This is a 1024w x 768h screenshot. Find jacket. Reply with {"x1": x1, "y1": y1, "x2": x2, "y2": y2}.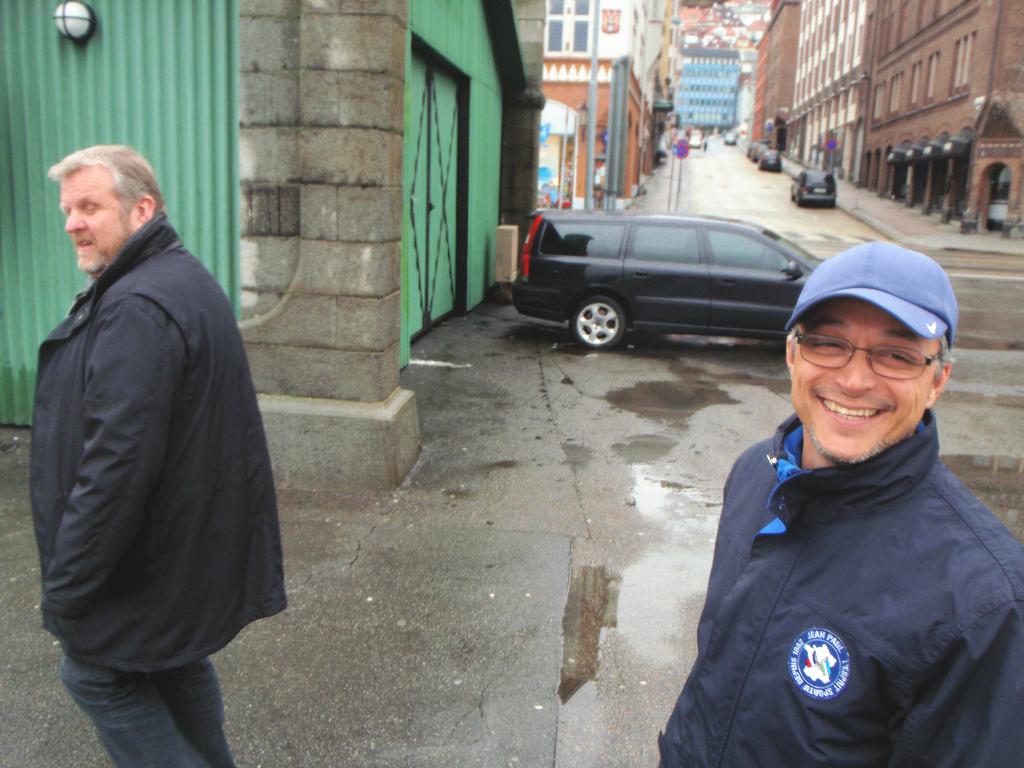
{"x1": 25, "y1": 207, "x2": 293, "y2": 678}.
